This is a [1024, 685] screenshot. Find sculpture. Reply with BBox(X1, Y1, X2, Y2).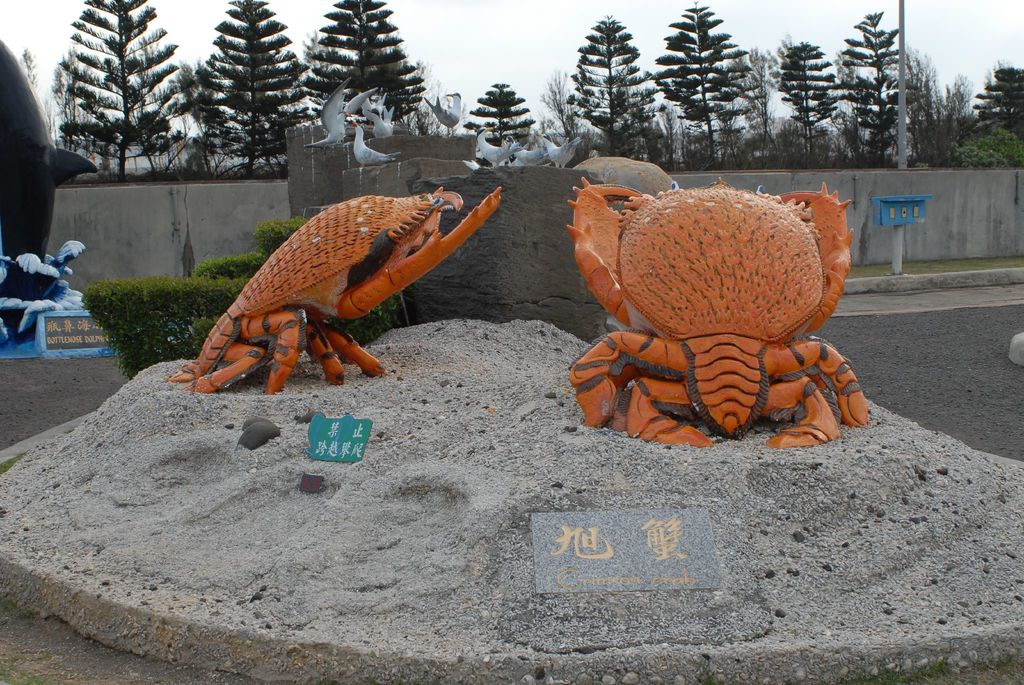
BBox(477, 131, 512, 170).
